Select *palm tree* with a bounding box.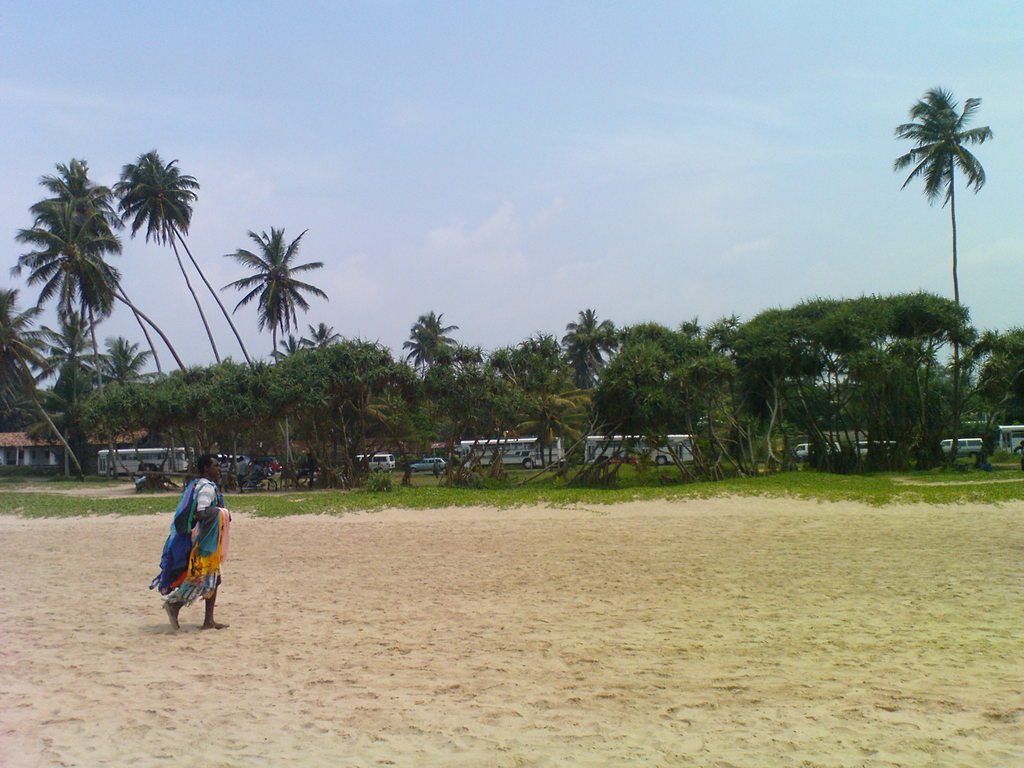
<bbox>389, 314, 461, 406</bbox>.
